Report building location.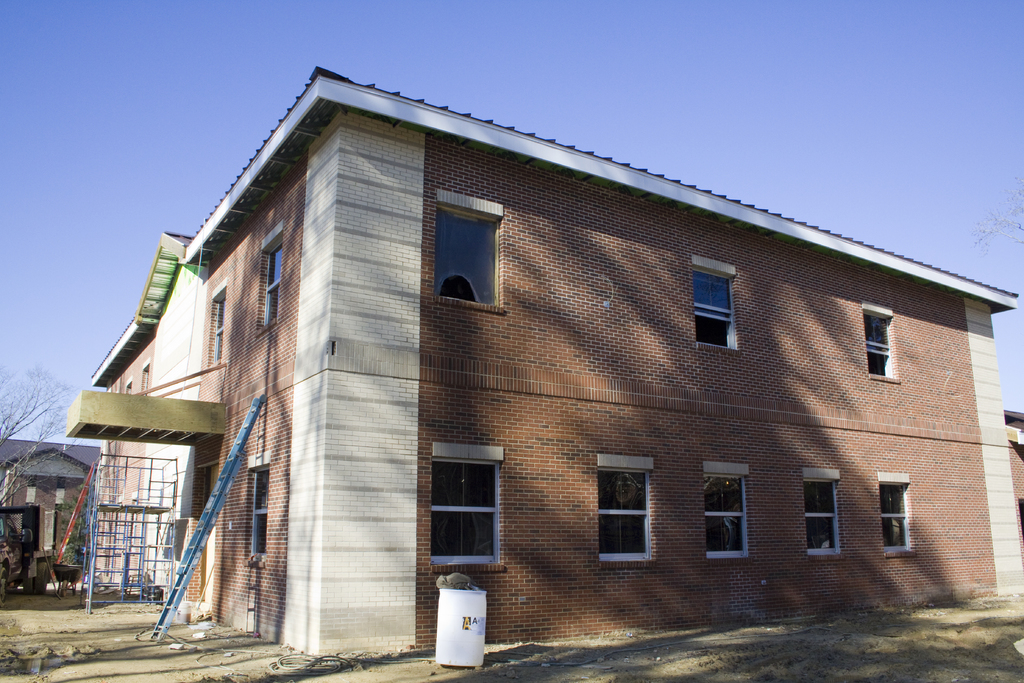
Report: region(67, 67, 1023, 661).
